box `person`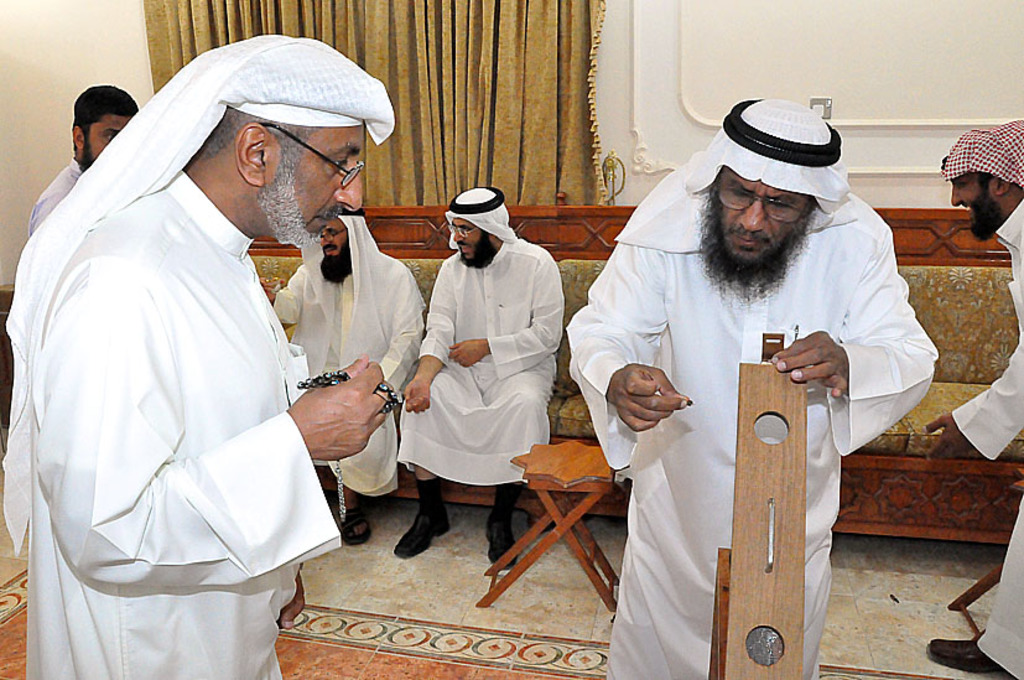
(left=271, top=198, right=431, bottom=541)
